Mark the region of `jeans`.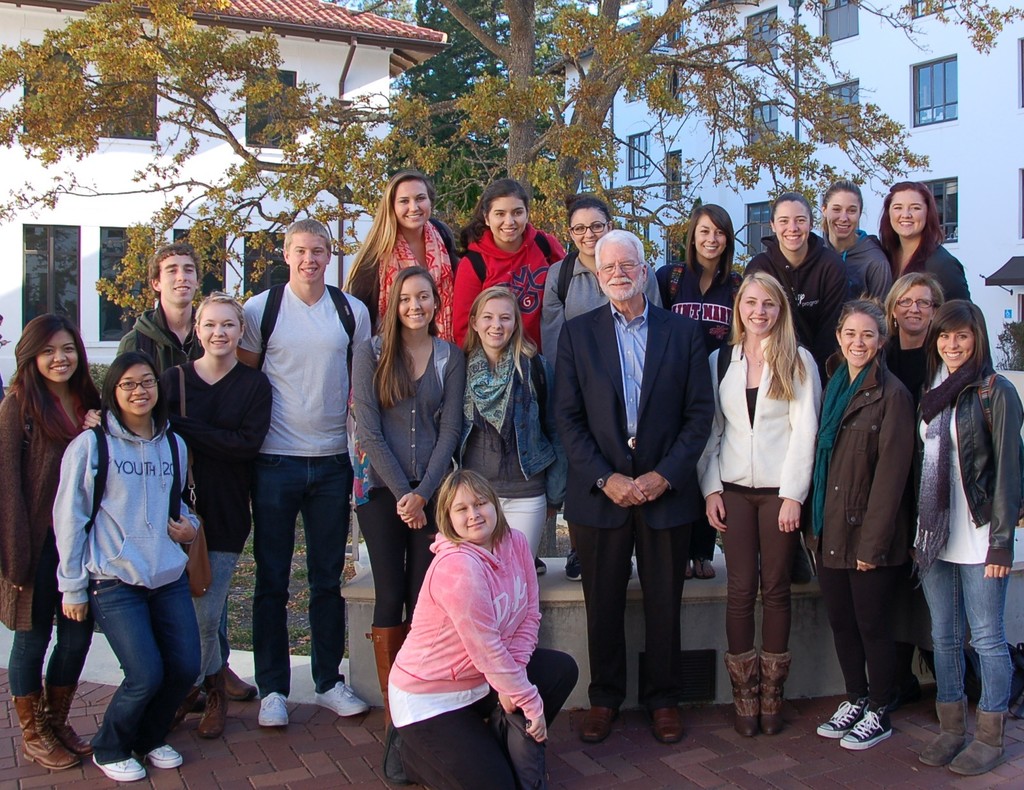
Region: BBox(503, 497, 549, 558).
